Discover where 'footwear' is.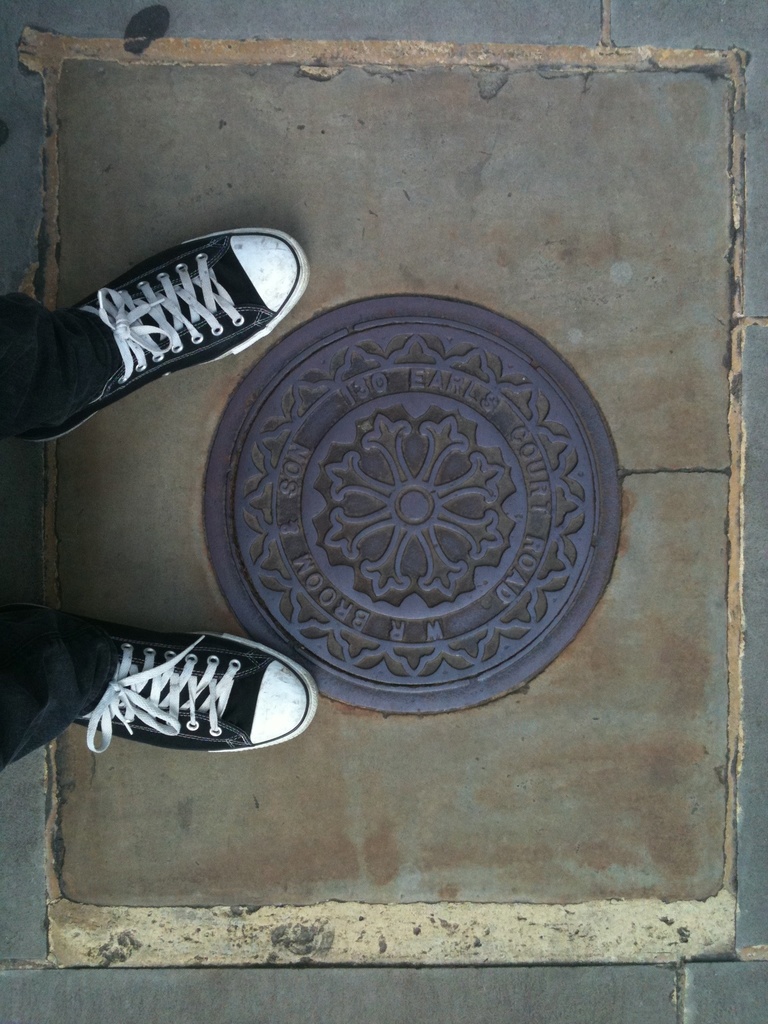
Discovered at Rect(15, 228, 308, 452).
